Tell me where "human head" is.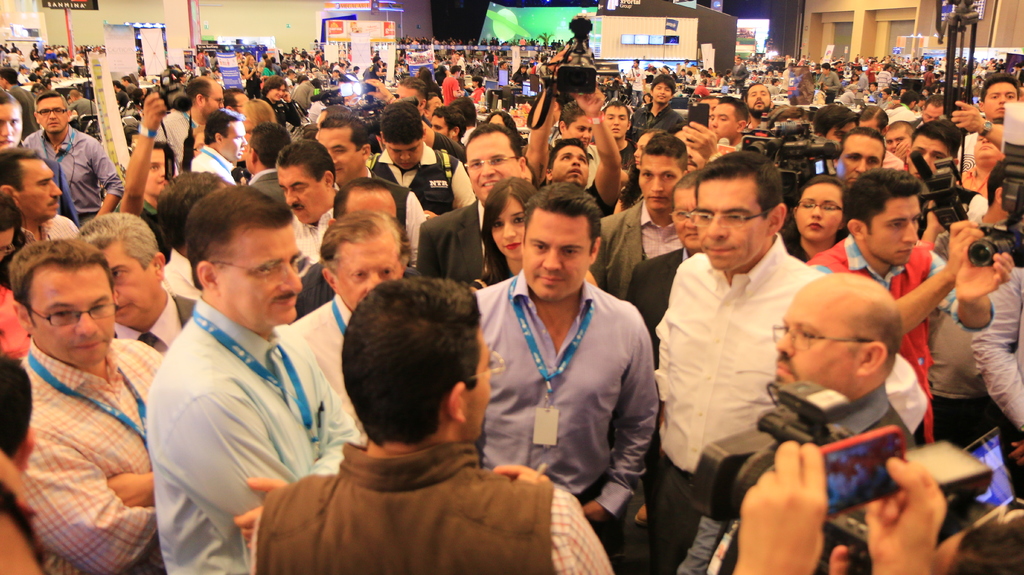
"human head" is at {"left": 908, "top": 118, "right": 964, "bottom": 172}.
